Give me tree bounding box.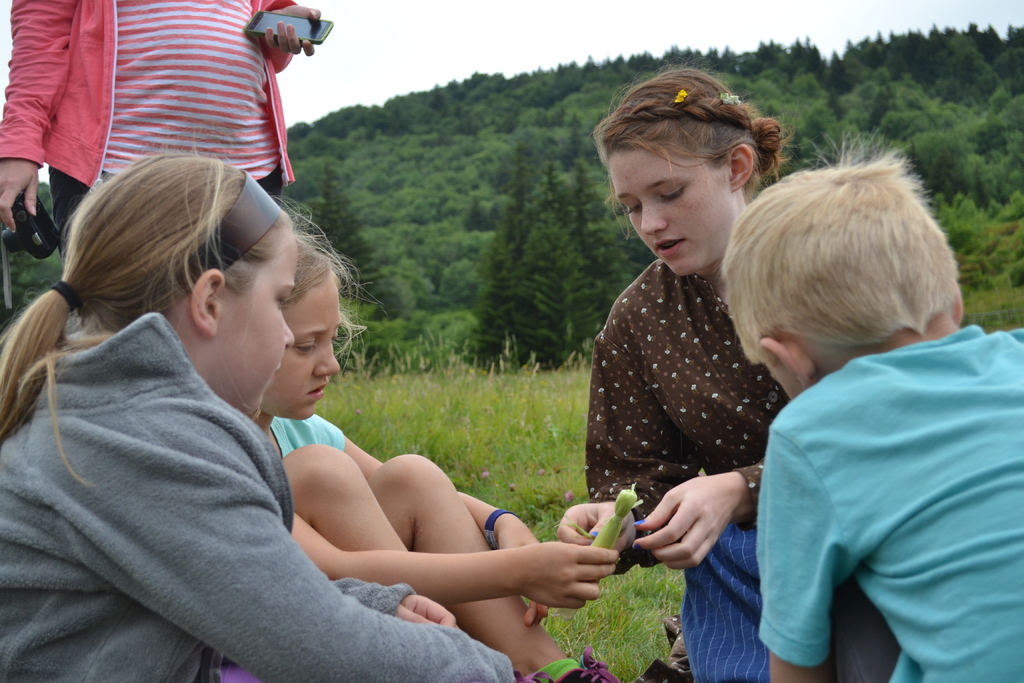
(512, 218, 600, 363).
